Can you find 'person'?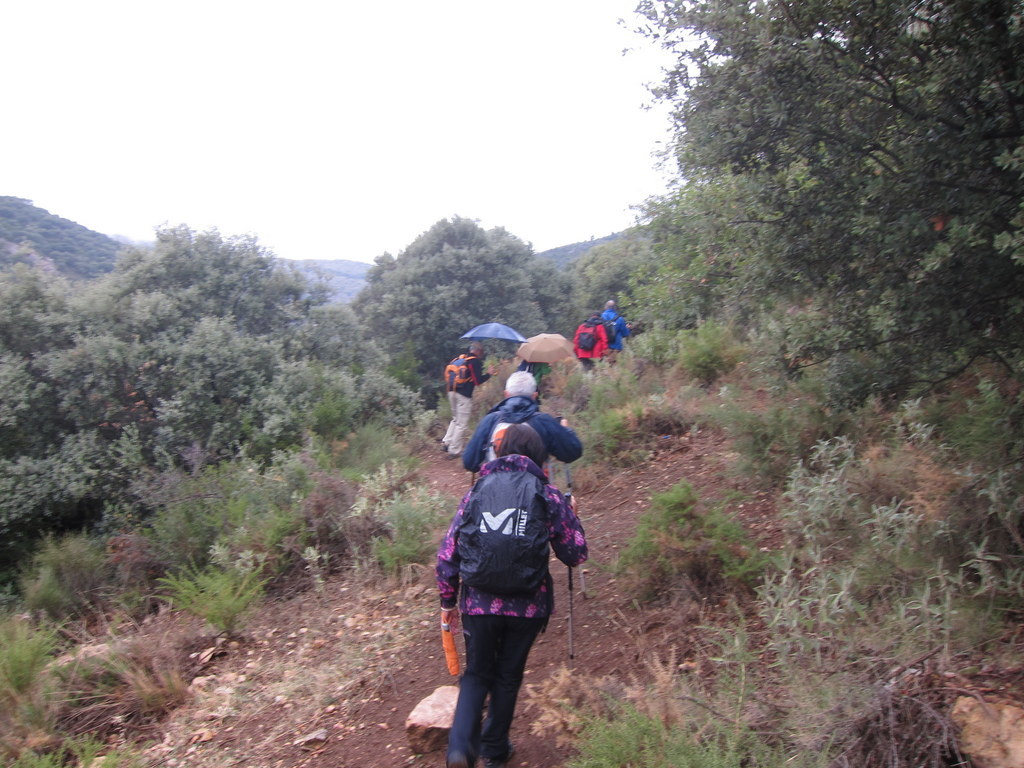
Yes, bounding box: region(524, 361, 552, 390).
